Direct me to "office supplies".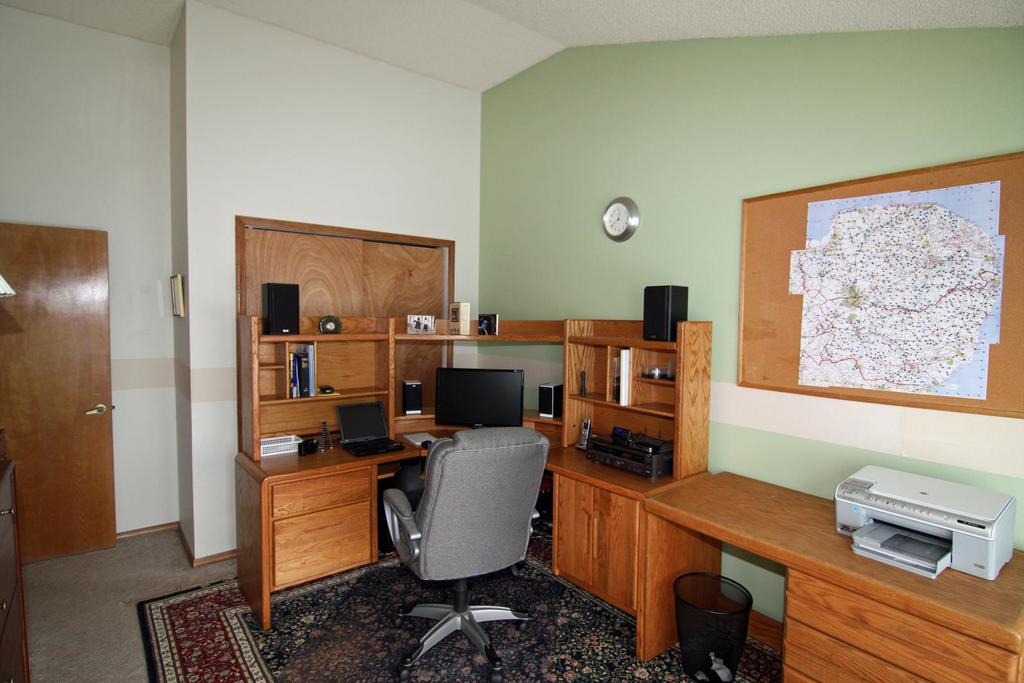
Direction: region(312, 383, 332, 399).
